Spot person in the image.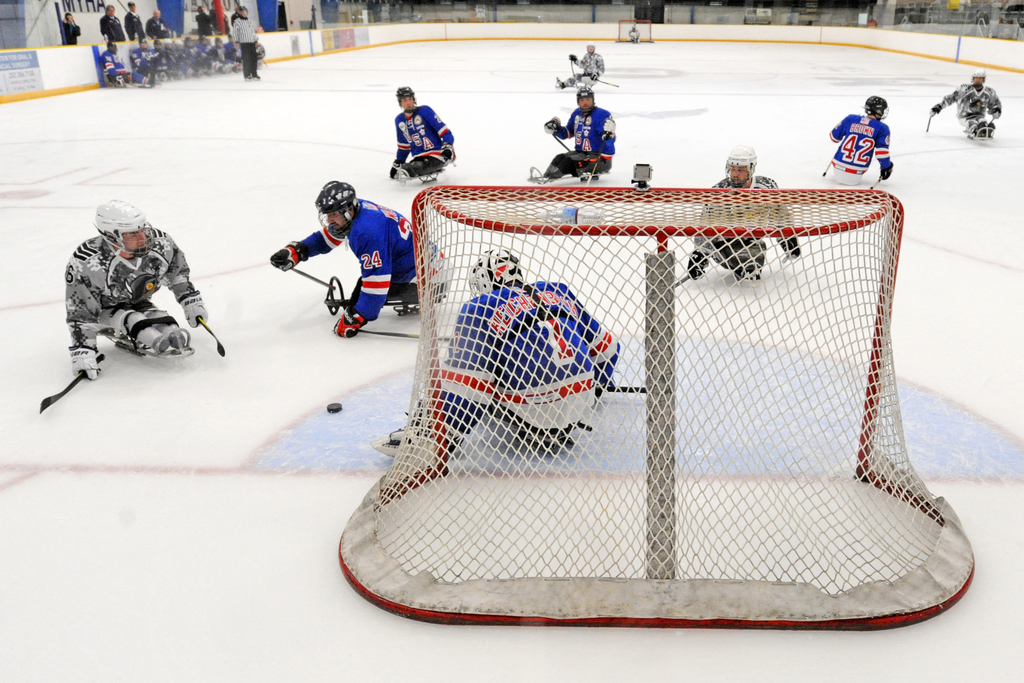
person found at box(528, 87, 614, 183).
